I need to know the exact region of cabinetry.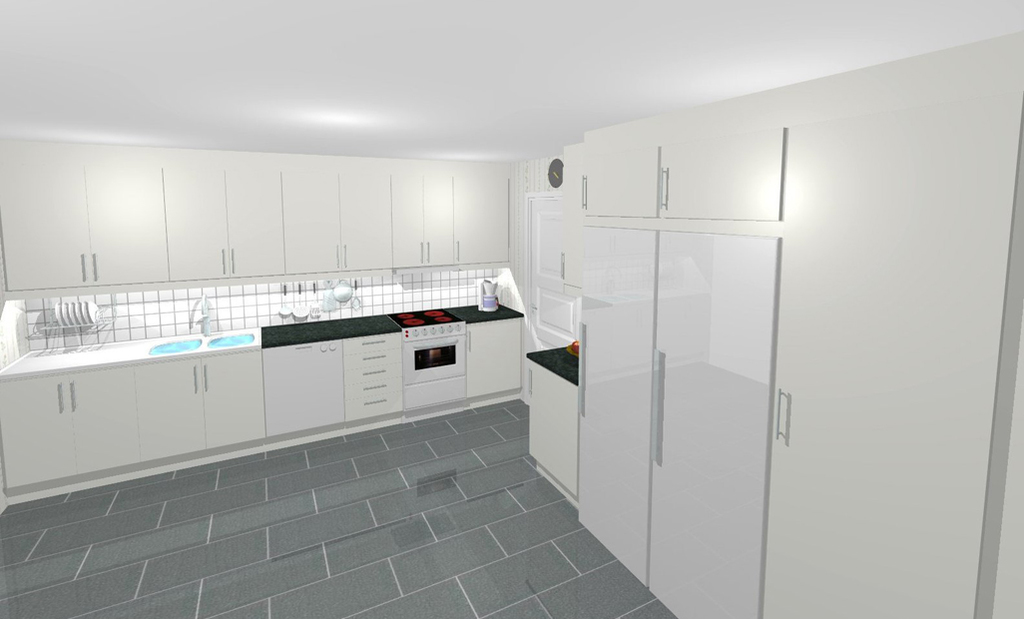
Region: <box>522,193,581,344</box>.
